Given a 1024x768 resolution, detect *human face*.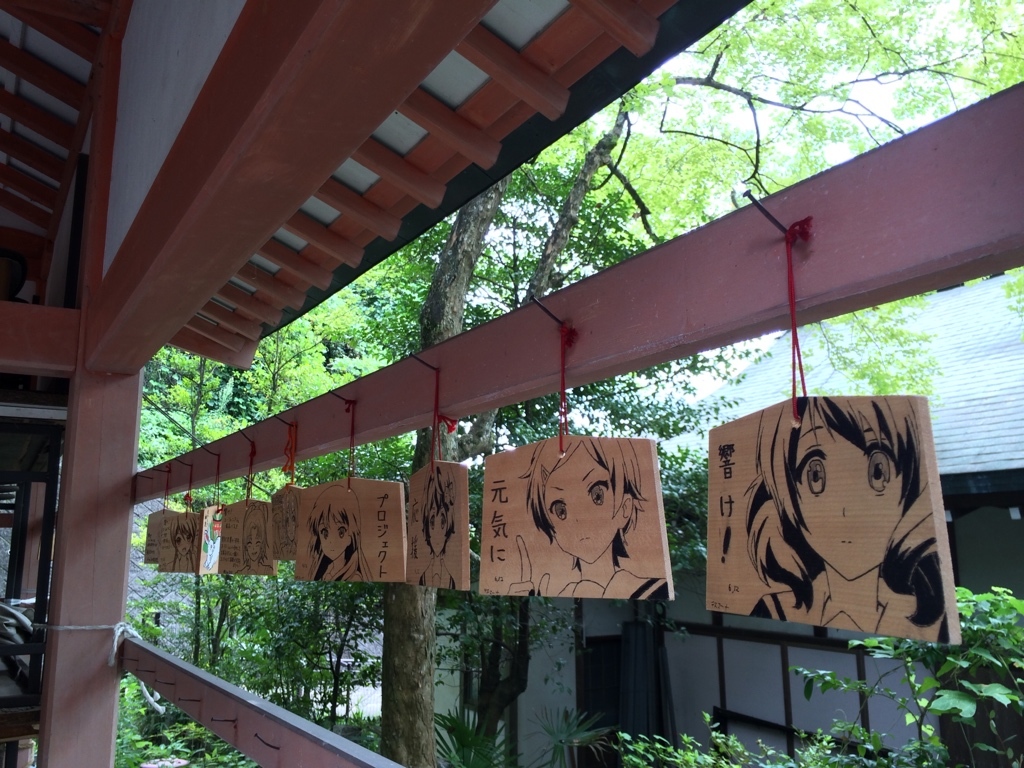
[794,403,906,581].
